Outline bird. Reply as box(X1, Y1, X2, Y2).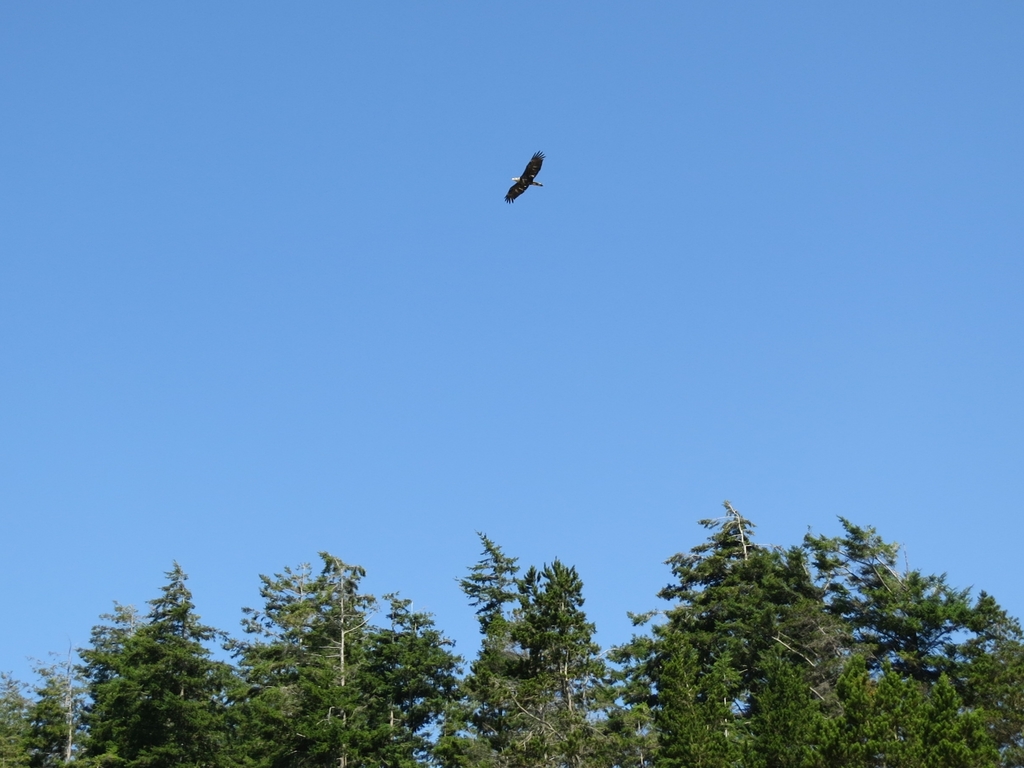
box(496, 149, 559, 208).
